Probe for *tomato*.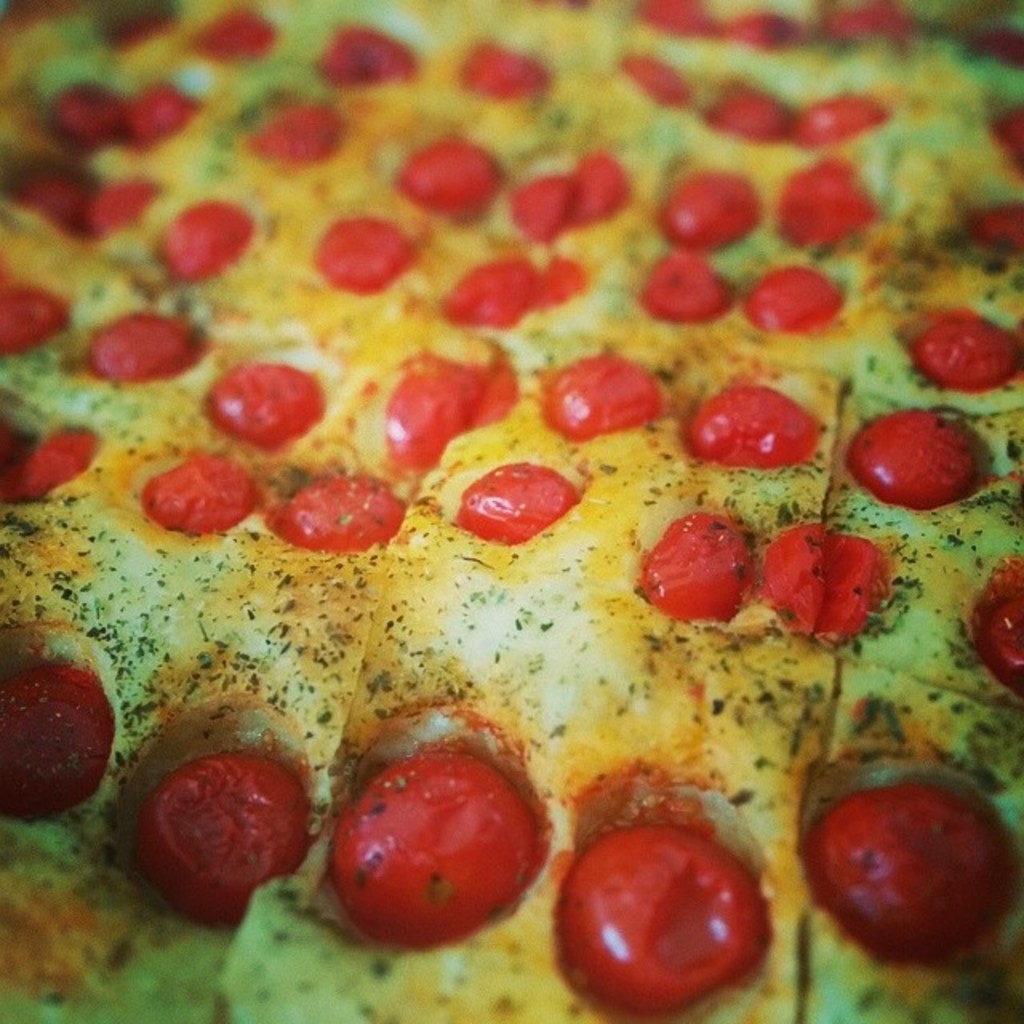
Probe result: (138, 747, 310, 936).
